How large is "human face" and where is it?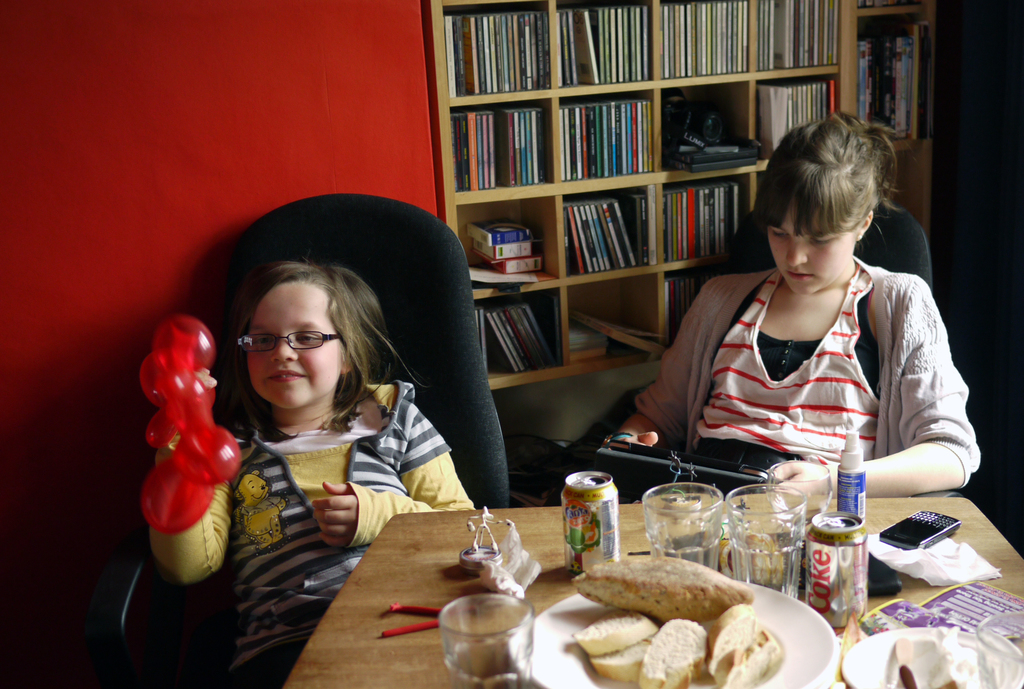
Bounding box: 765/185/858/299.
